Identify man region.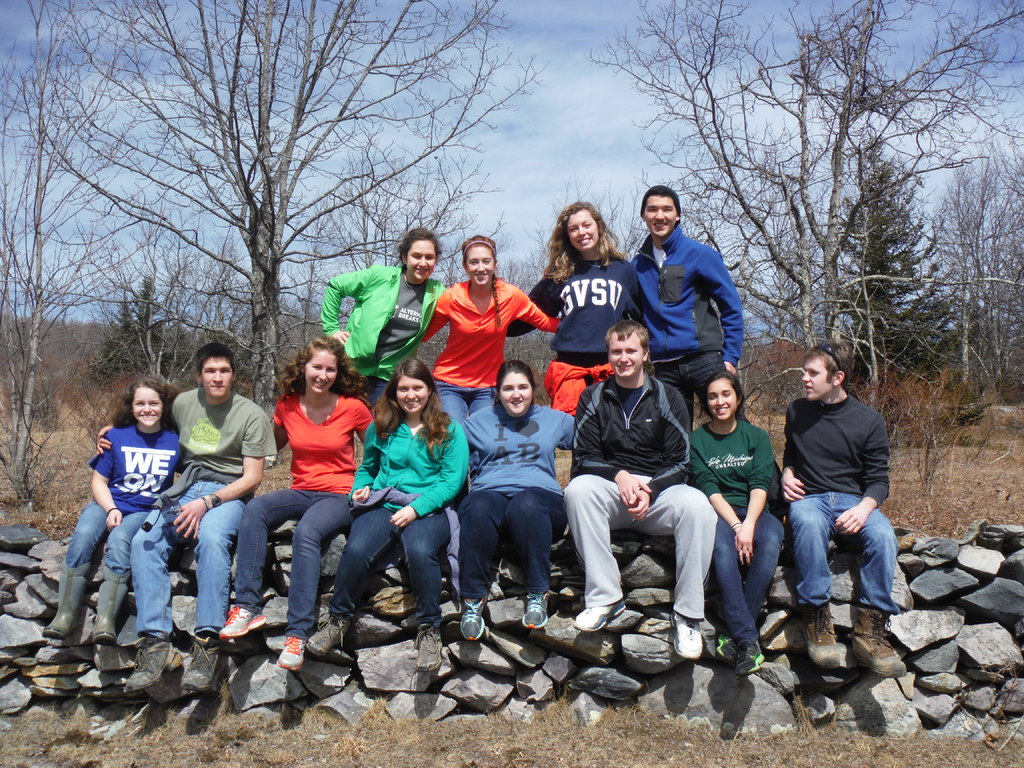
Region: rect(568, 319, 715, 663).
